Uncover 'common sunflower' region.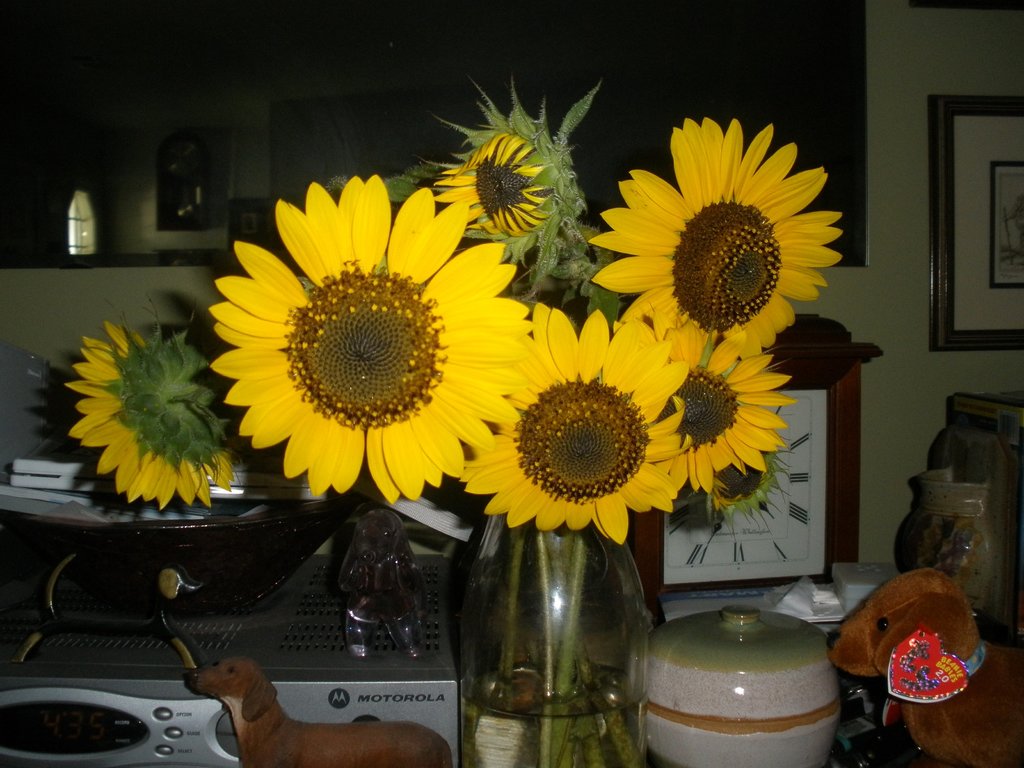
Uncovered: {"x1": 210, "y1": 171, "x2": 526, "y2": 498}.
